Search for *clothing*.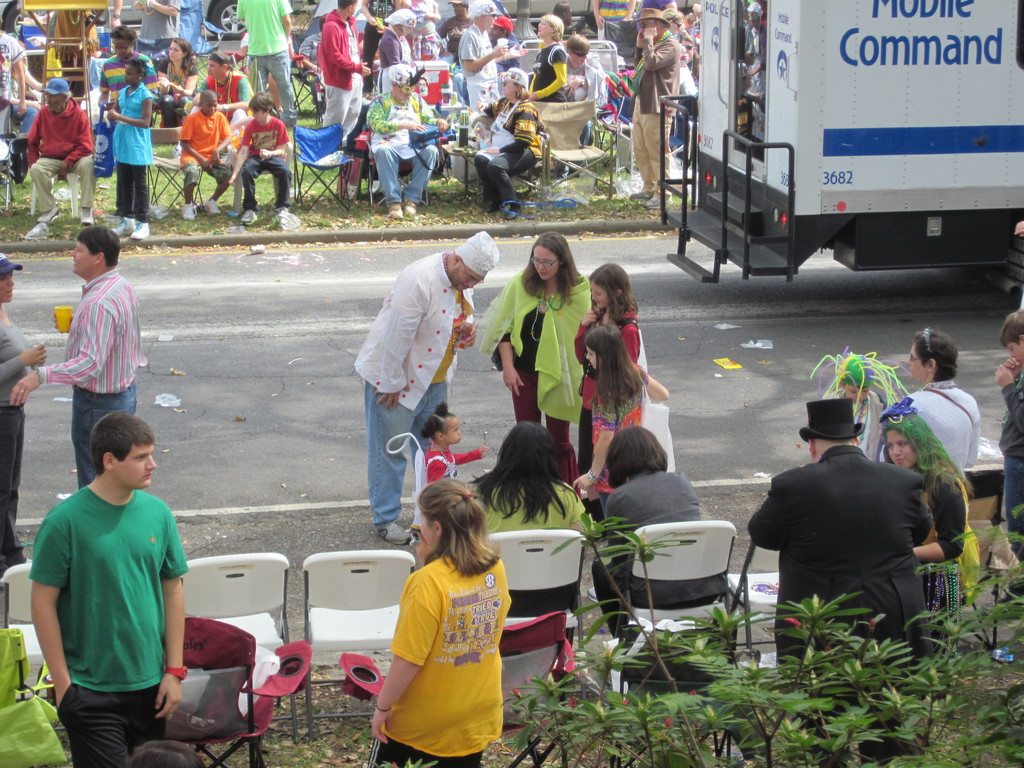
Found at <box>358,250,480,531</box>.
